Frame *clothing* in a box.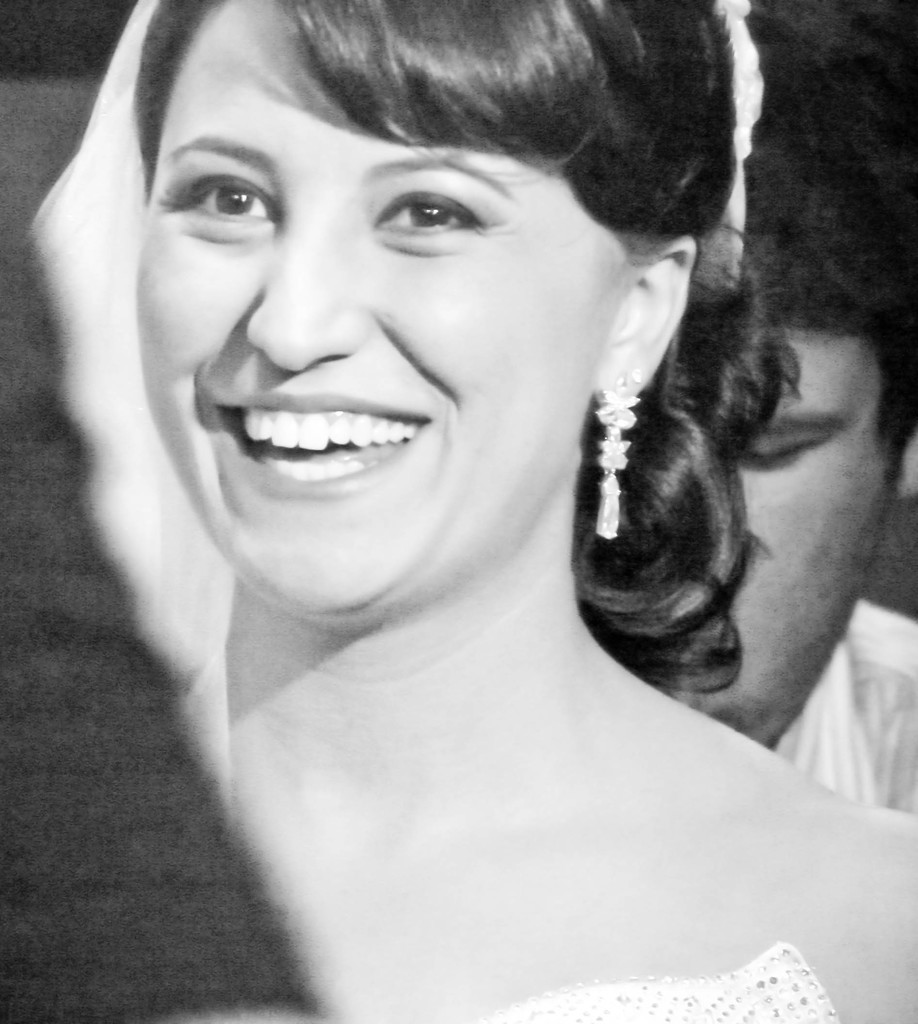
400:948:841:1023.
